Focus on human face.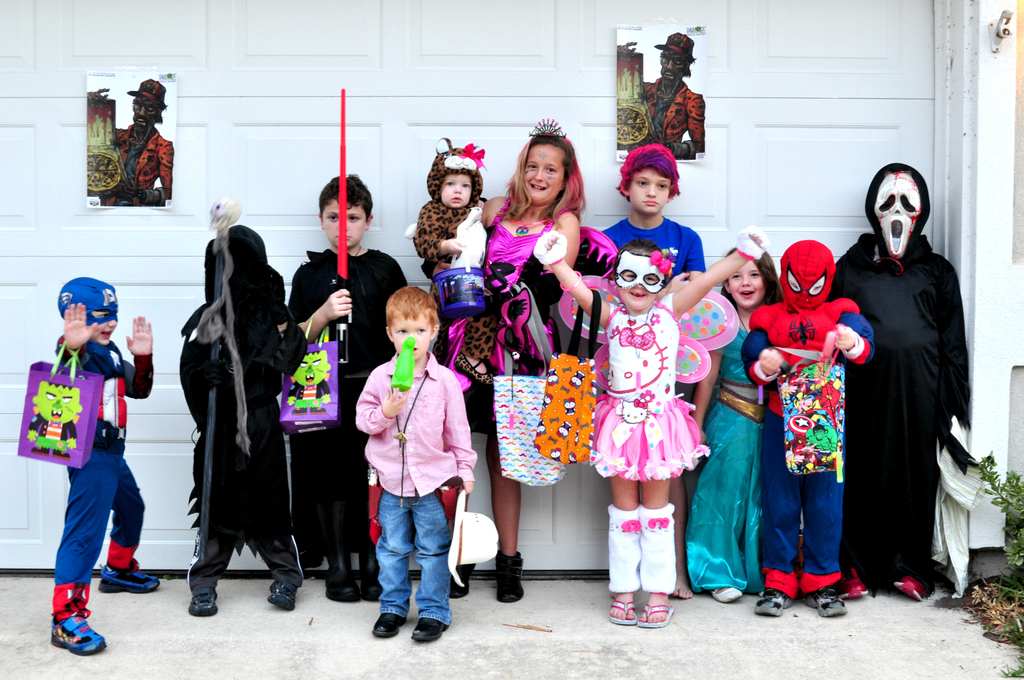
Focused at x1=390 y1=314 x2=428 y2=359.
